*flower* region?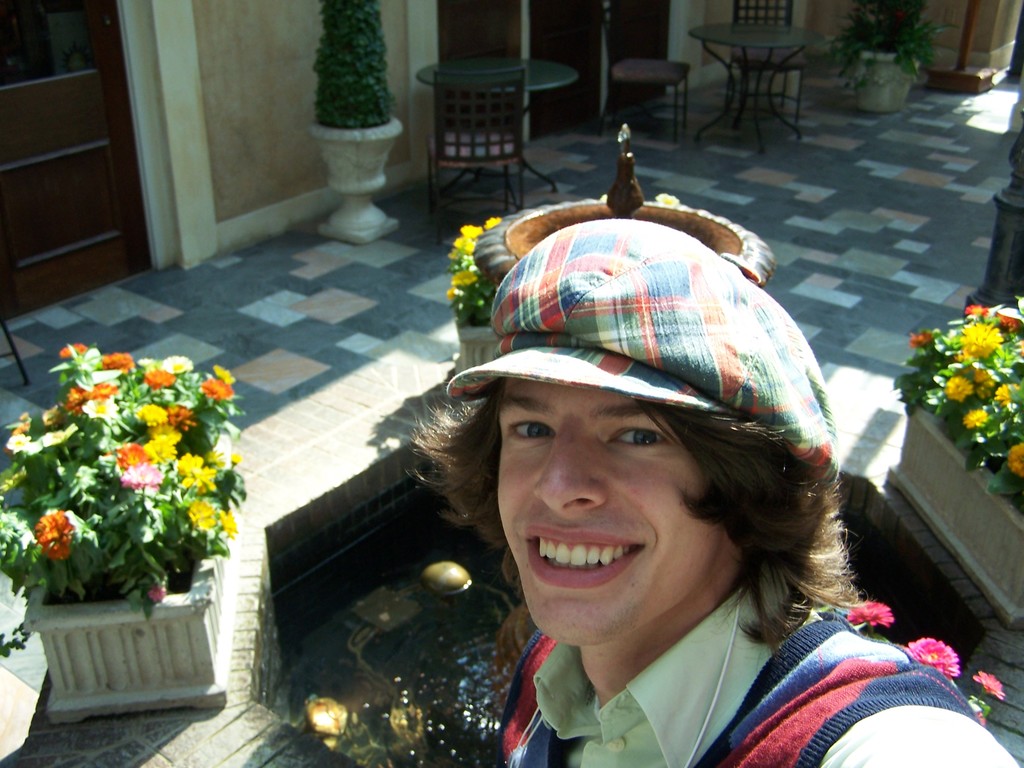
911, 326, 945, 347
